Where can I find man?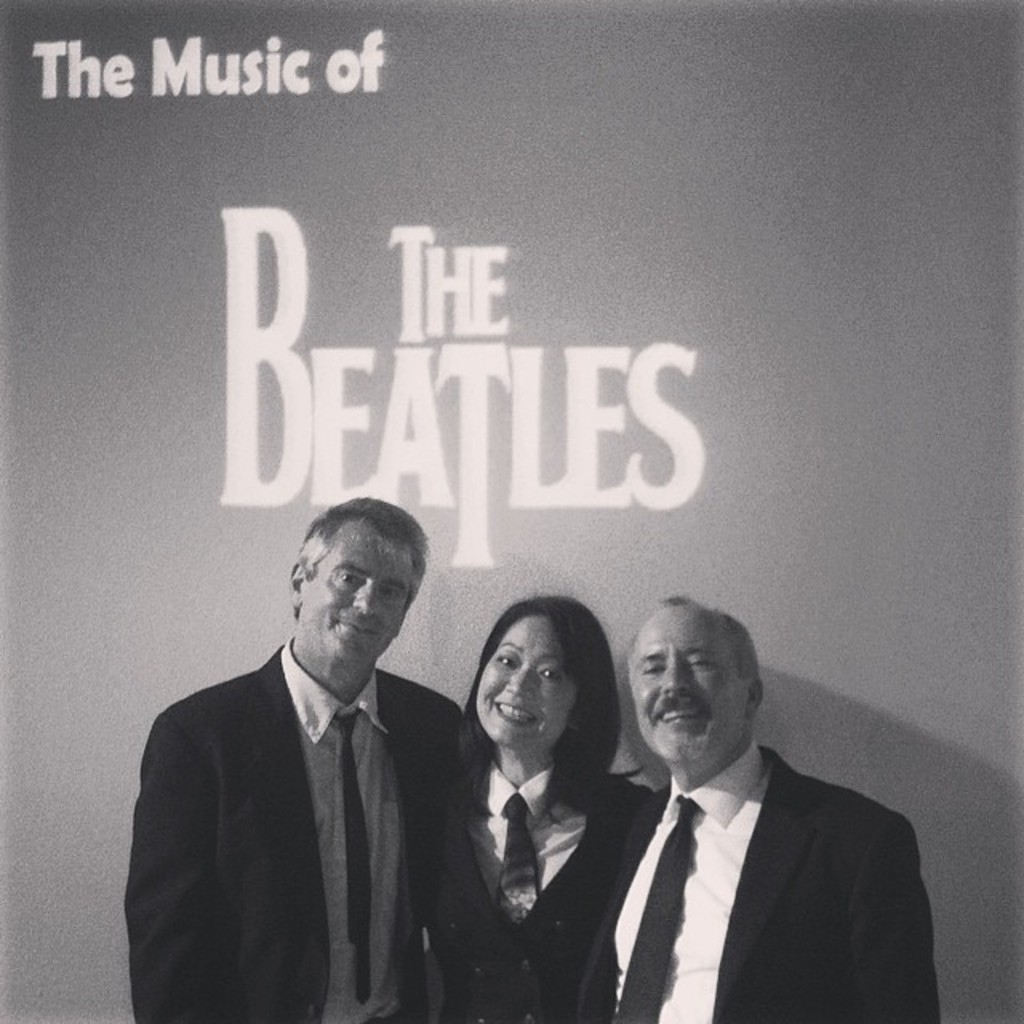
You can find it at {"x1": 579, "y1": 597, "x2": 949, "y2": 1022}.
